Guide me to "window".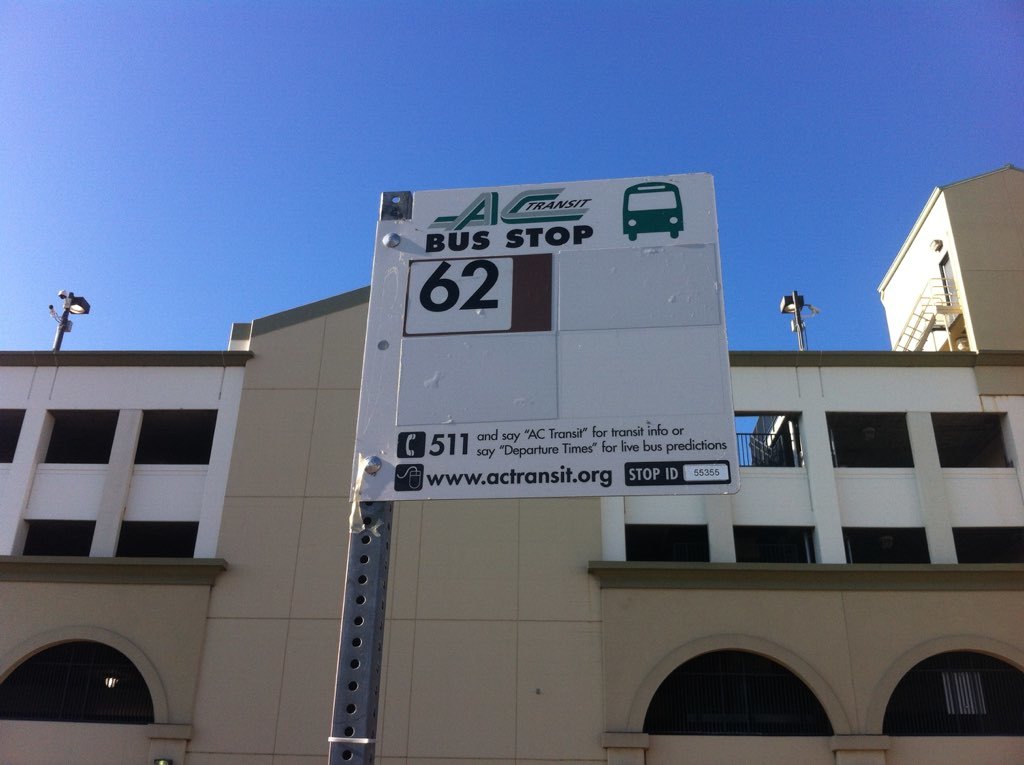
Guidance: x1=732 y1=525 x2=820 y2=564.
